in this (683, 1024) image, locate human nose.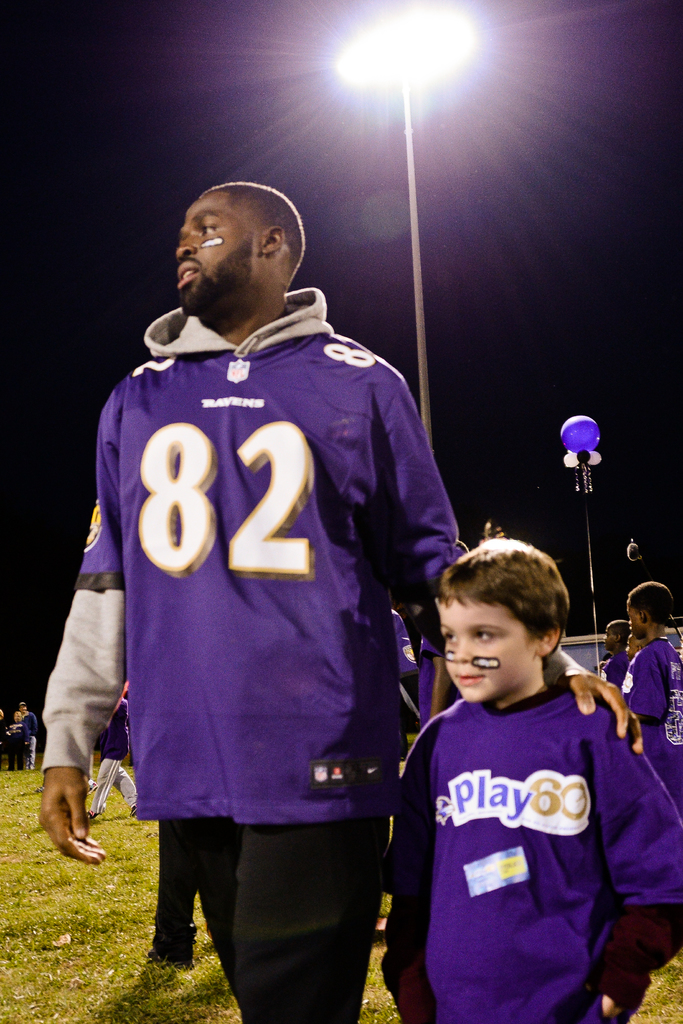
Bounding box: crop(627, 617, 632, 624).
